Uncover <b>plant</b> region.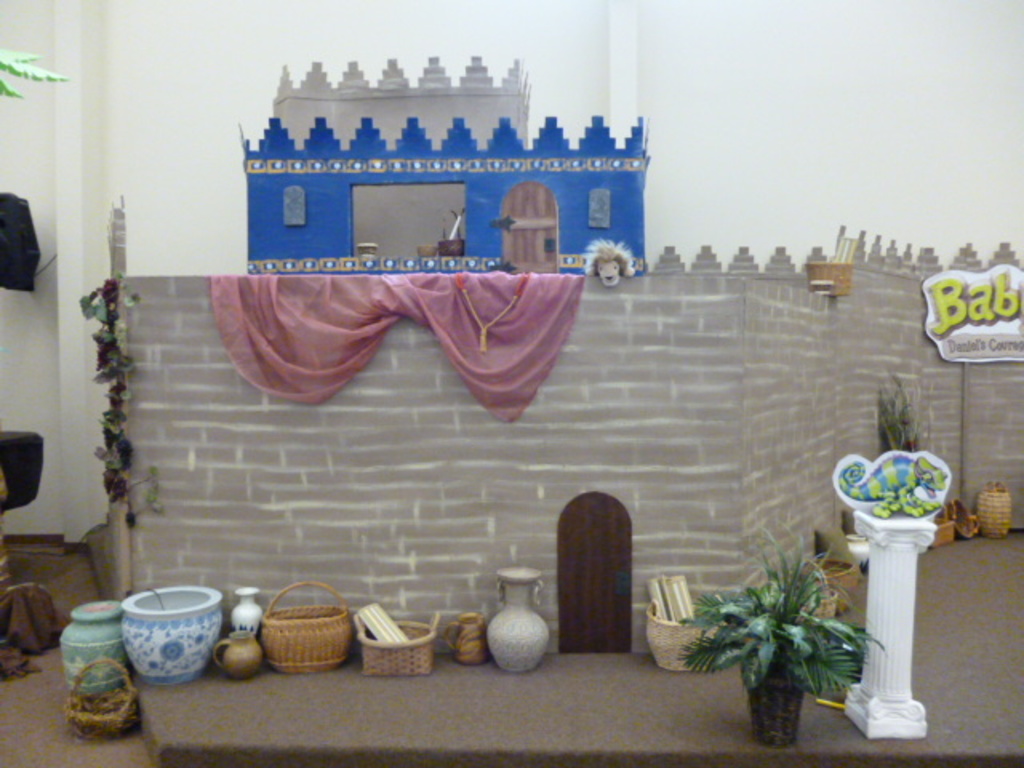
Uncovered: l=670, t=523, r=870, b=709.
